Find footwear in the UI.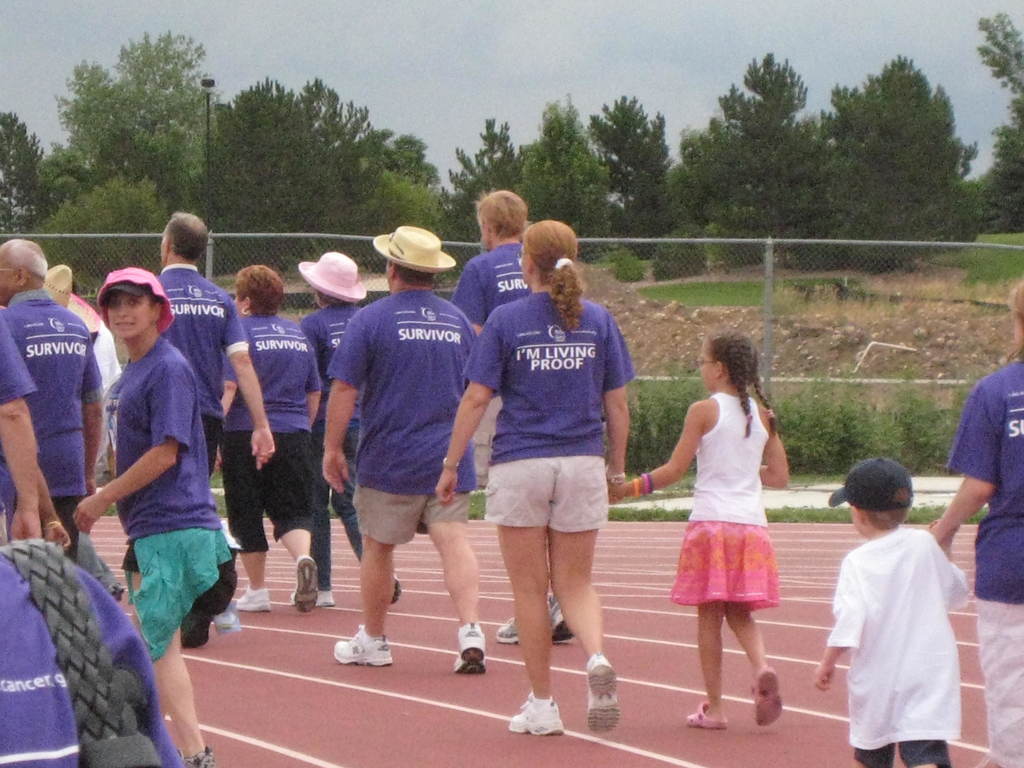
UI element at [689, 699, 724, 730].
